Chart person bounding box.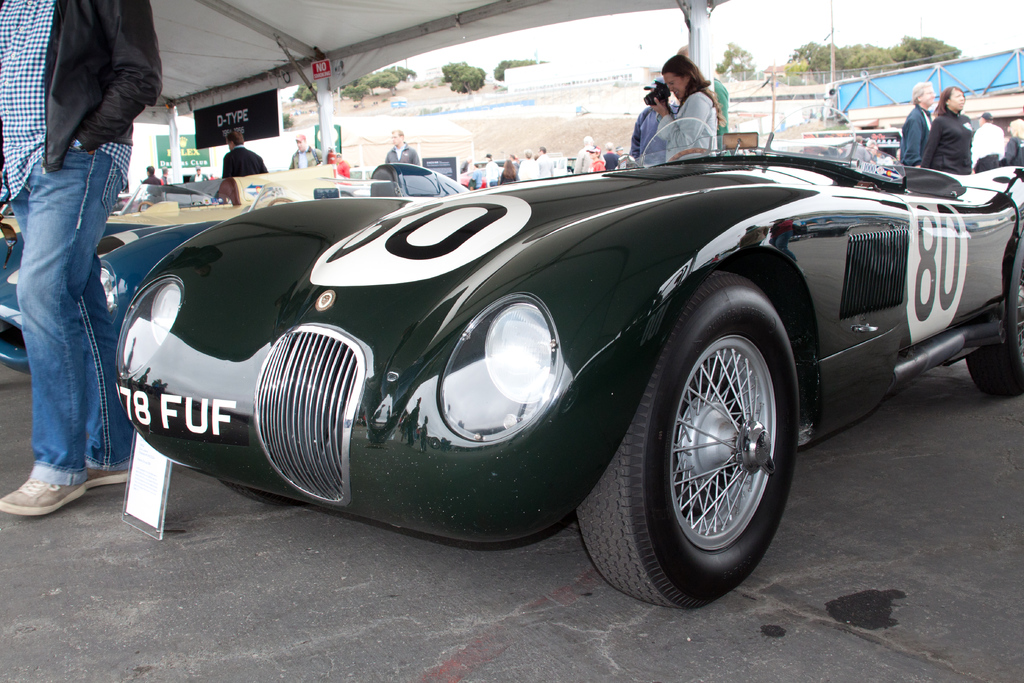
Charted: 225, 131, 269, 175.
